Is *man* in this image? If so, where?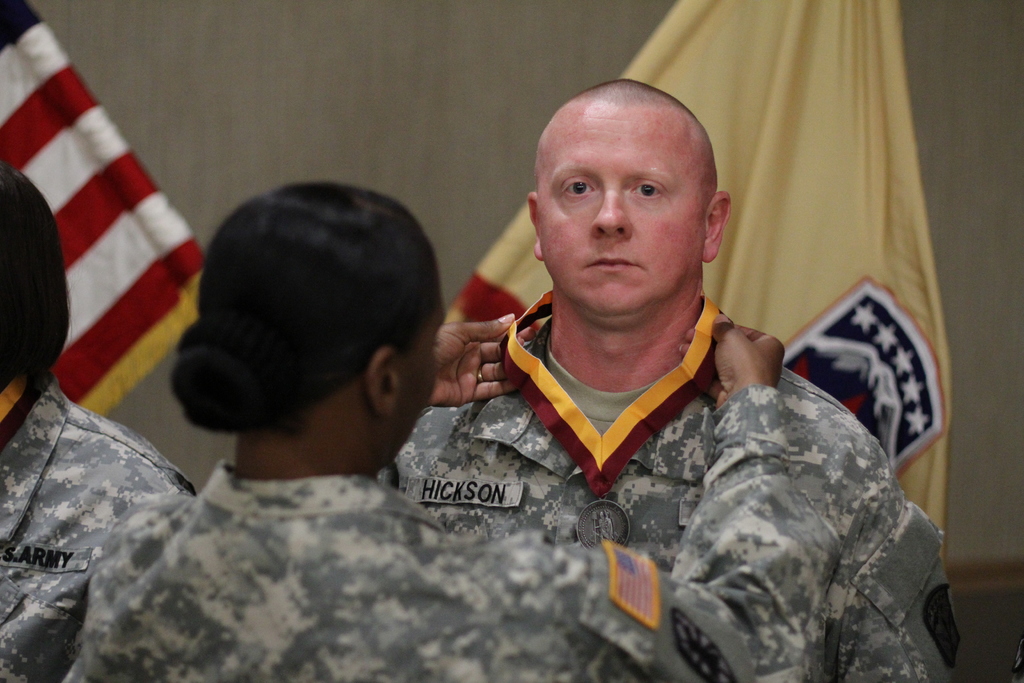
Yes, at <region>3, 177, 753, 682</region>.
